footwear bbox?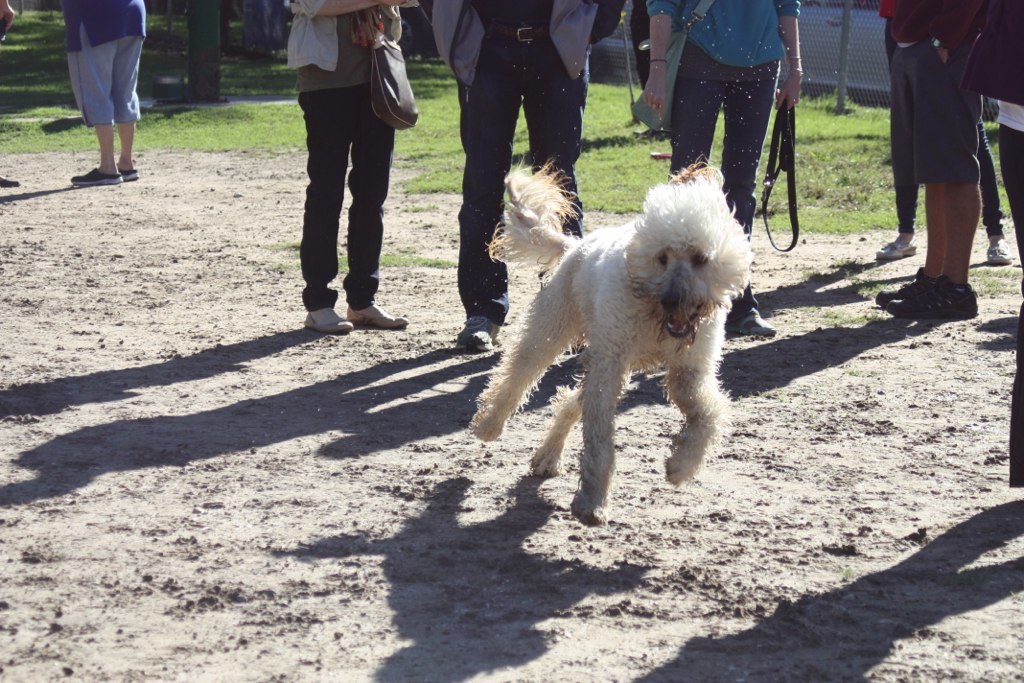
x1=729 y1=309 x2=775 y2=338
